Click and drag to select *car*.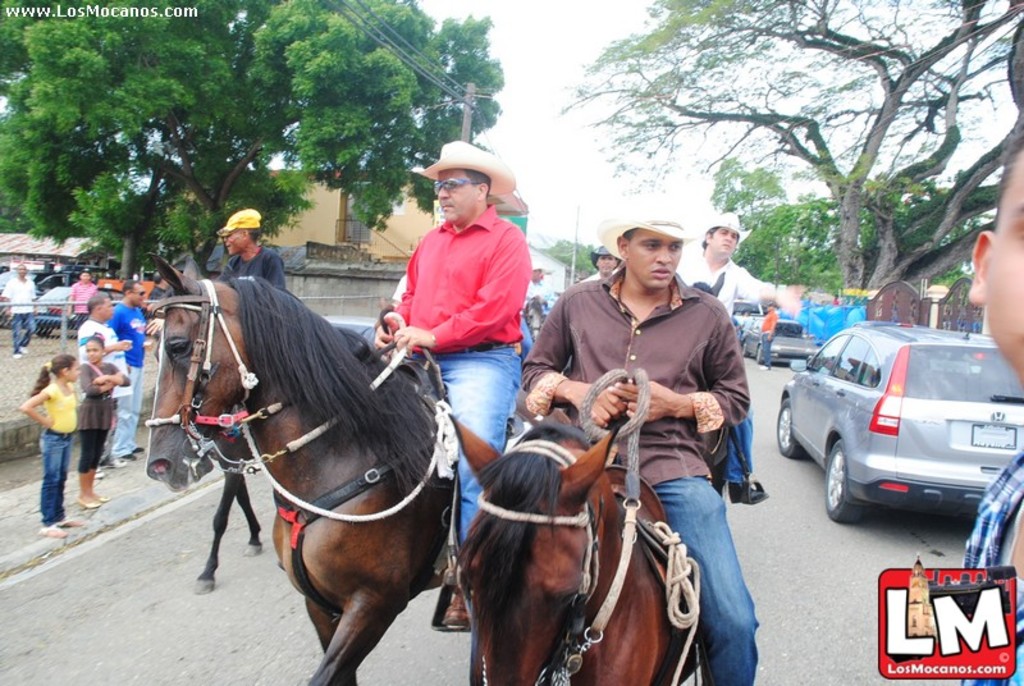
Selection: BBox(774, 320, 1023, 525).
